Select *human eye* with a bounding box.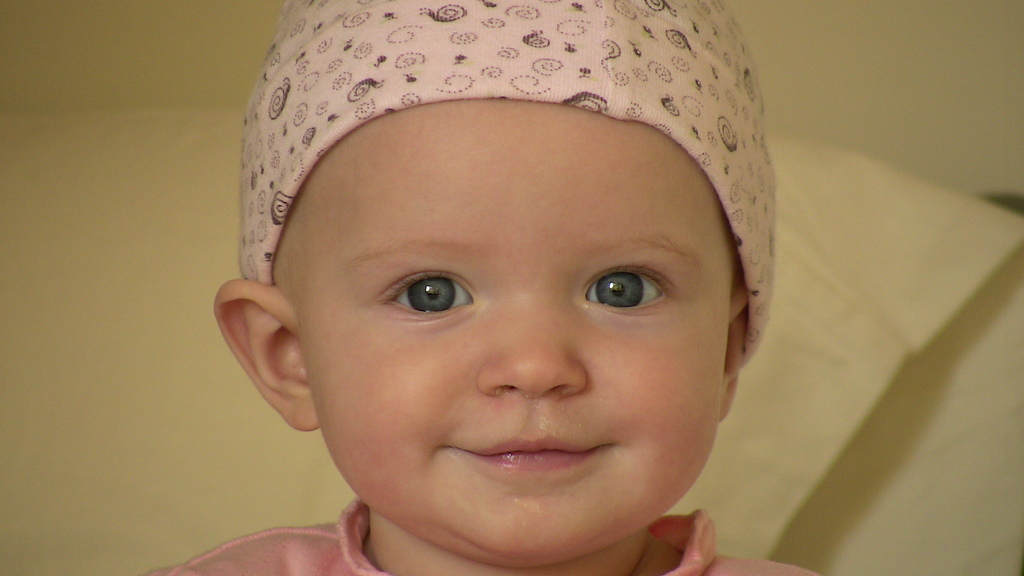
region(578, 263, 678, 318).
